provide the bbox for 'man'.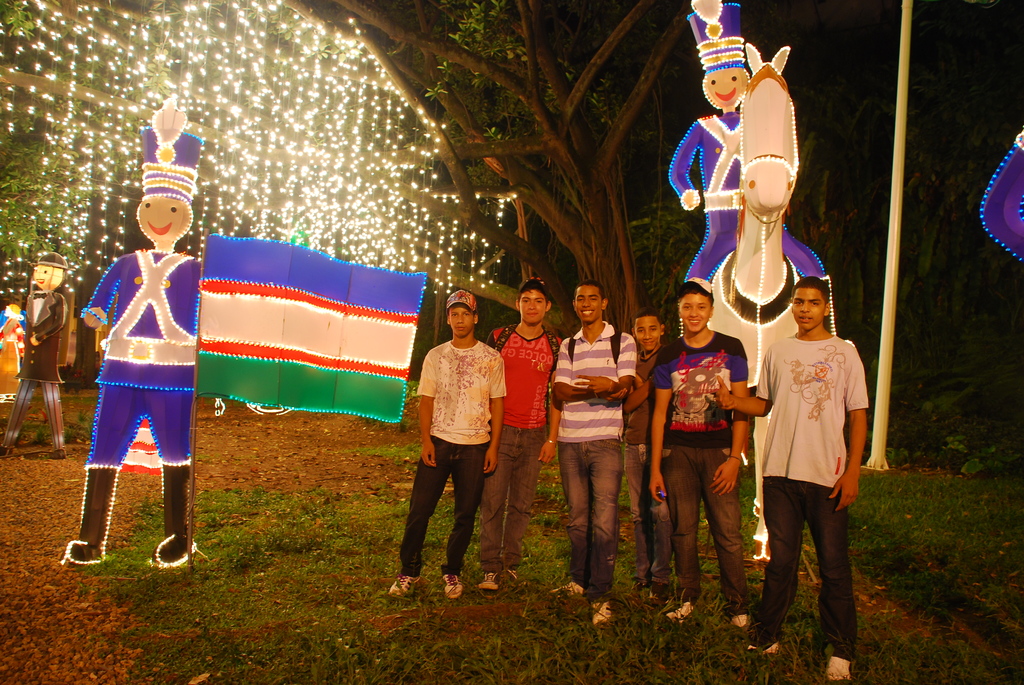
detection(695, 272, 870, 684).
